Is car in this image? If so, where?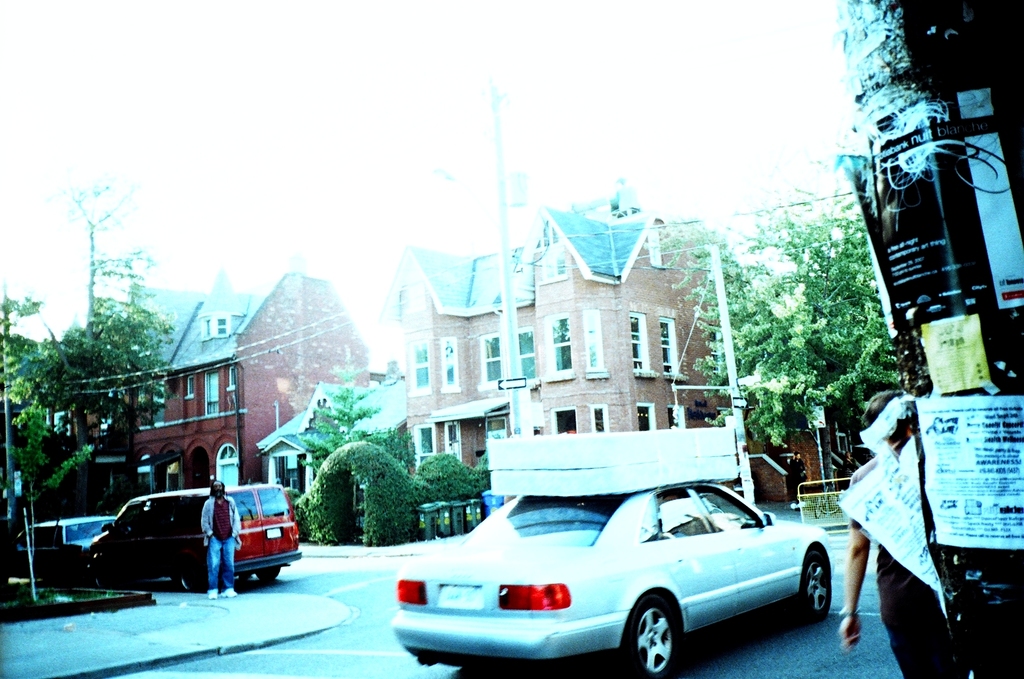
Yes, at box=[5, 514, 116, 580].
